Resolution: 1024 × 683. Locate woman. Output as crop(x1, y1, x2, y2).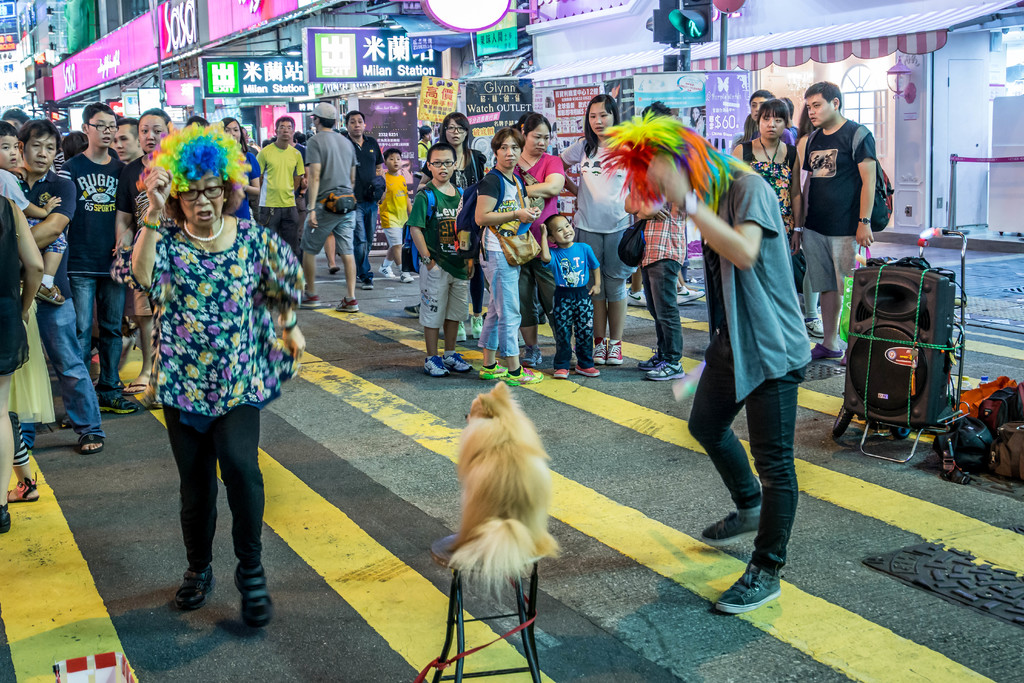
crop(417, 115, 486, 341).
